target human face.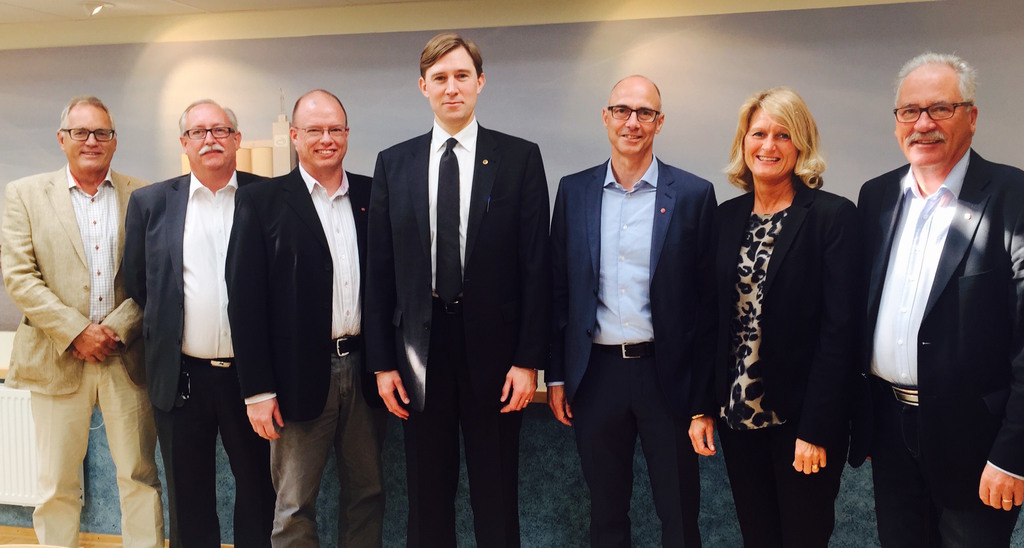
Target region: [left=63, top=106, right=115, bottom=173].
